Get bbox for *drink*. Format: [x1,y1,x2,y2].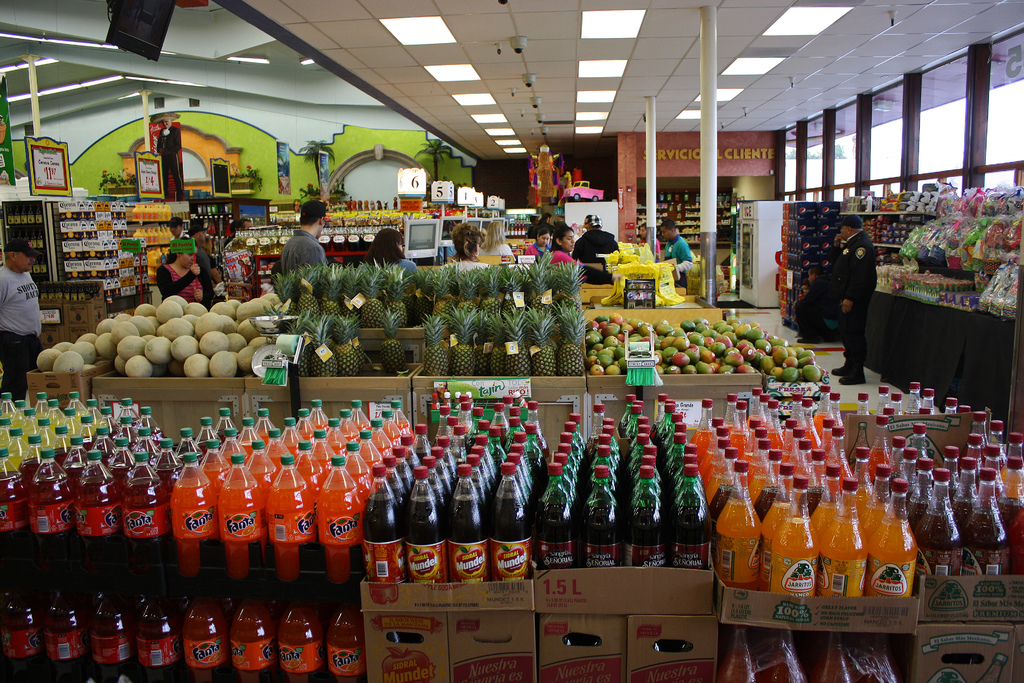
[198,440,230,492].
